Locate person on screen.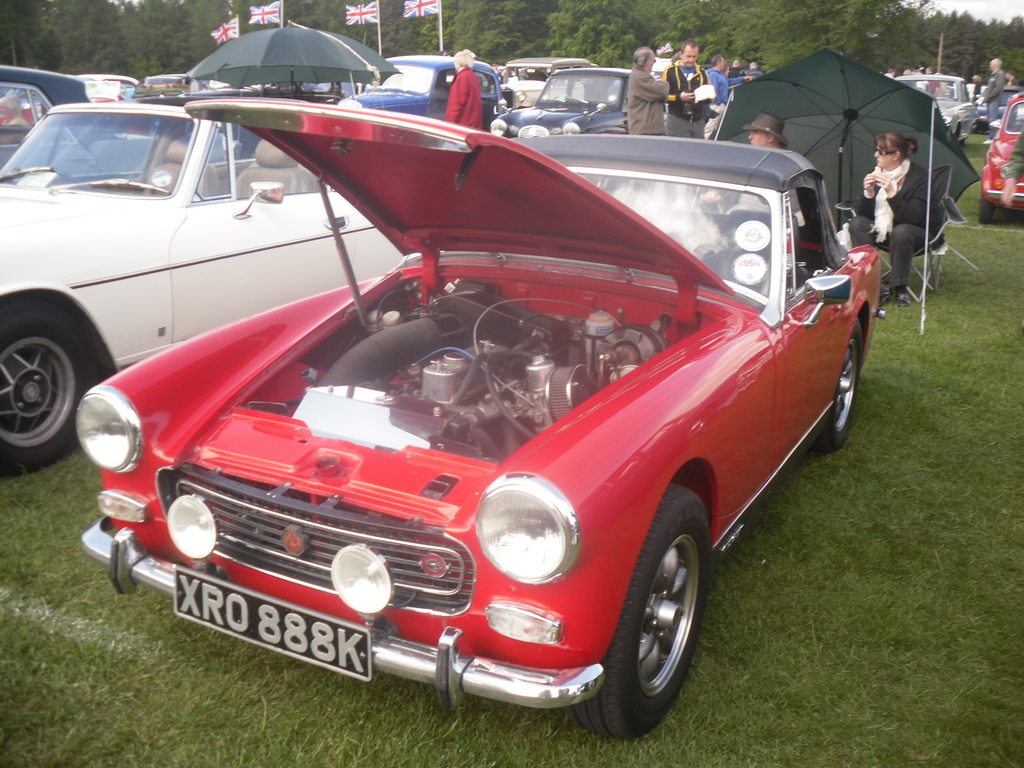
On screen at (left=705, top=111, right=803, bottom=238).
